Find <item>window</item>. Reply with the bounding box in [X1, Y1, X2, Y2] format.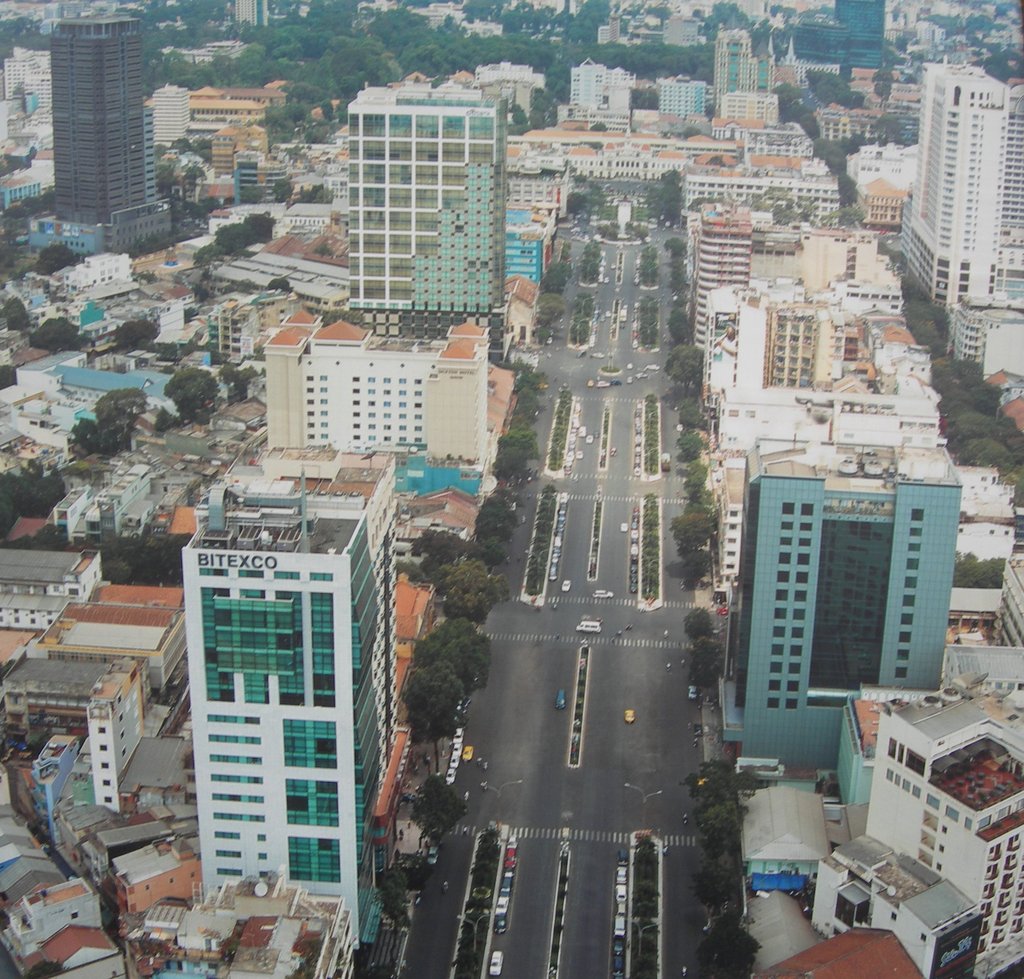
[903, 632, 913, 644].
